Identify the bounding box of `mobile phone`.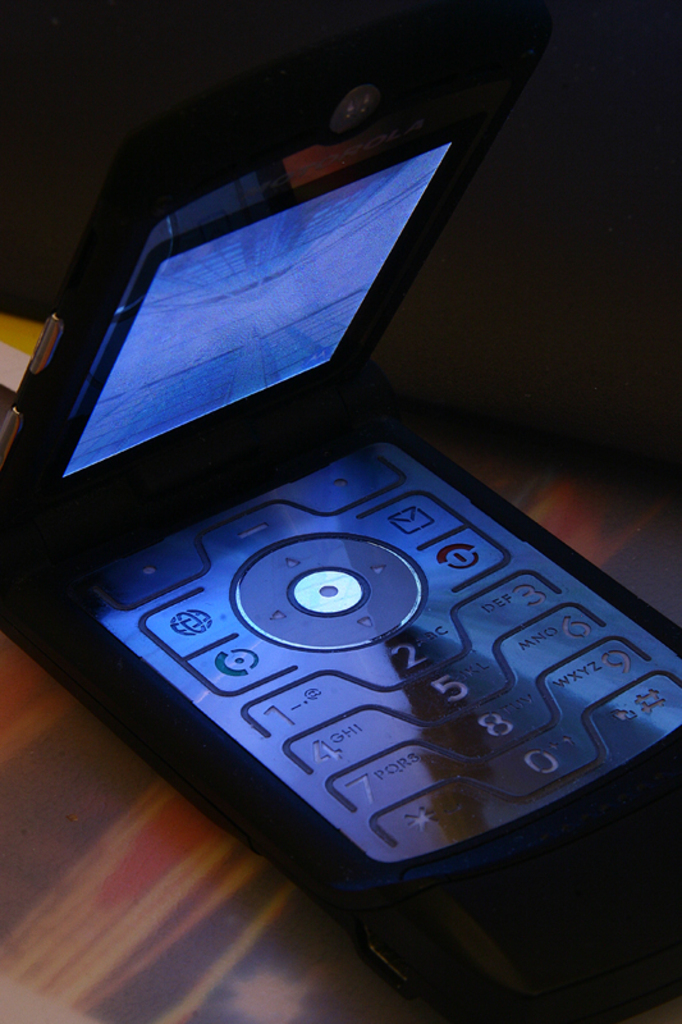
x1=0 y1=55 x2=681 y2=1023.
